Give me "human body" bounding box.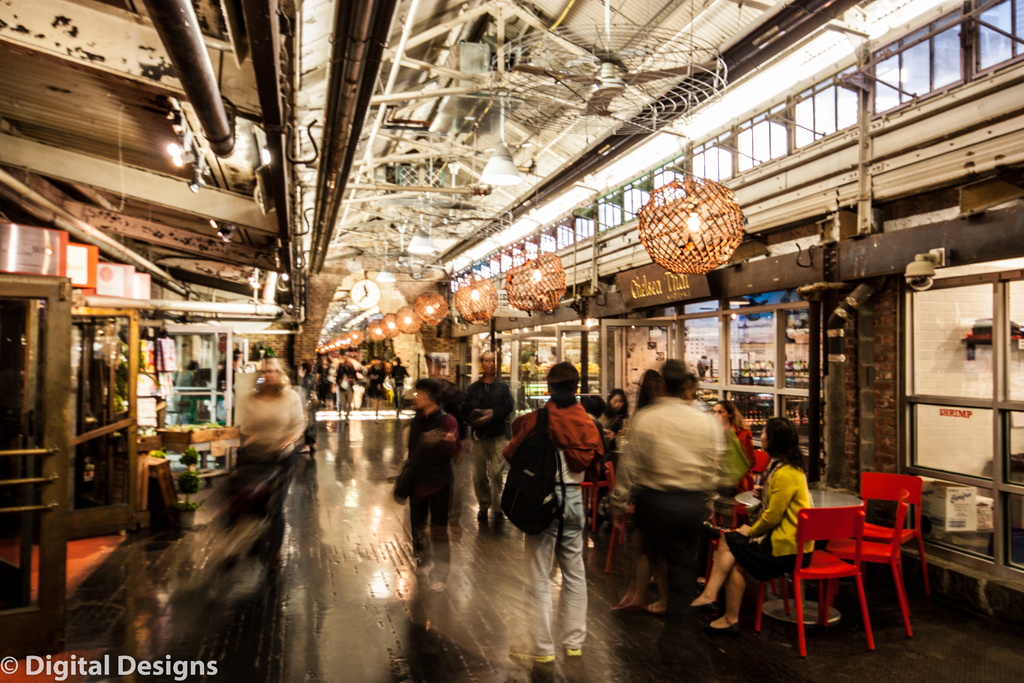
locate(237, 356, 302, 607).
